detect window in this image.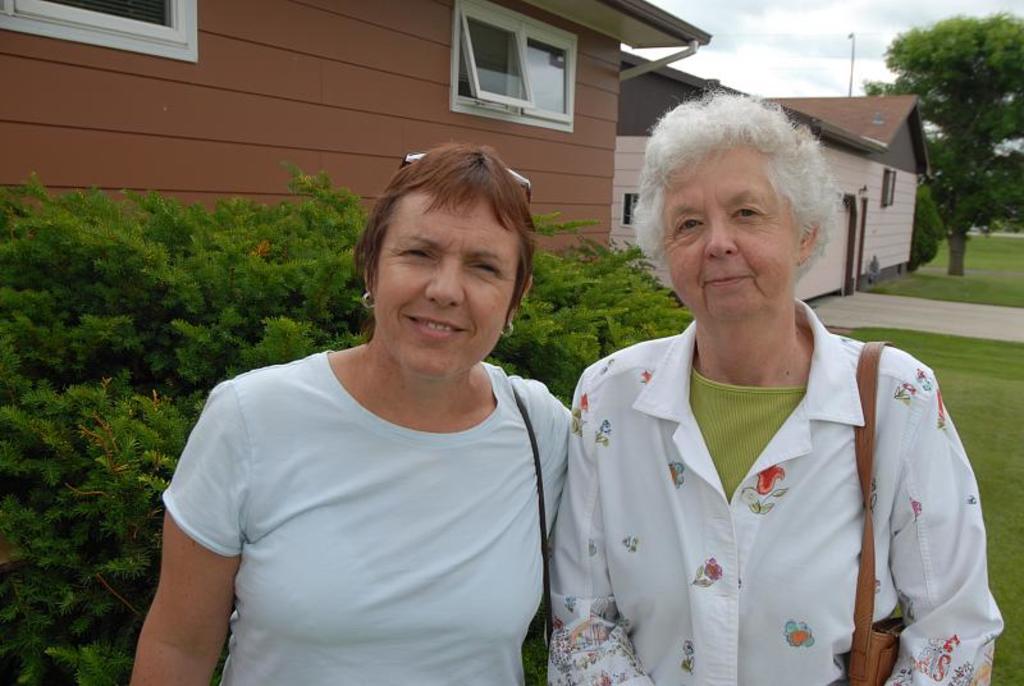
Detection: pyautogui.locateOnScreen(429, 8, 614, 114).
